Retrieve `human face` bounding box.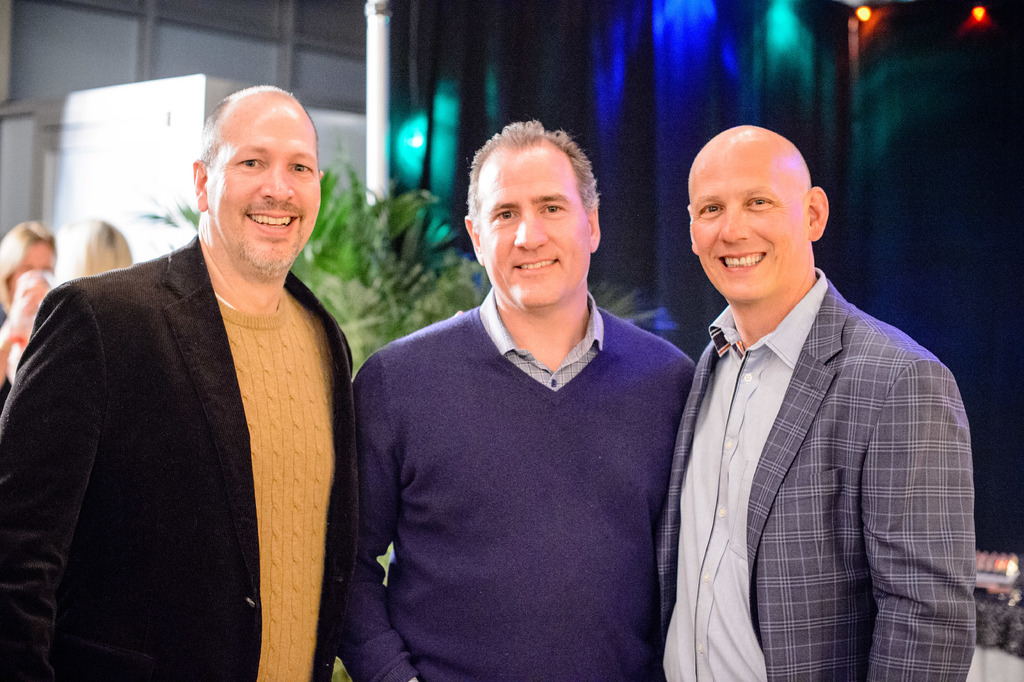
Bounding box: box=[481, 149, 586, 305].
